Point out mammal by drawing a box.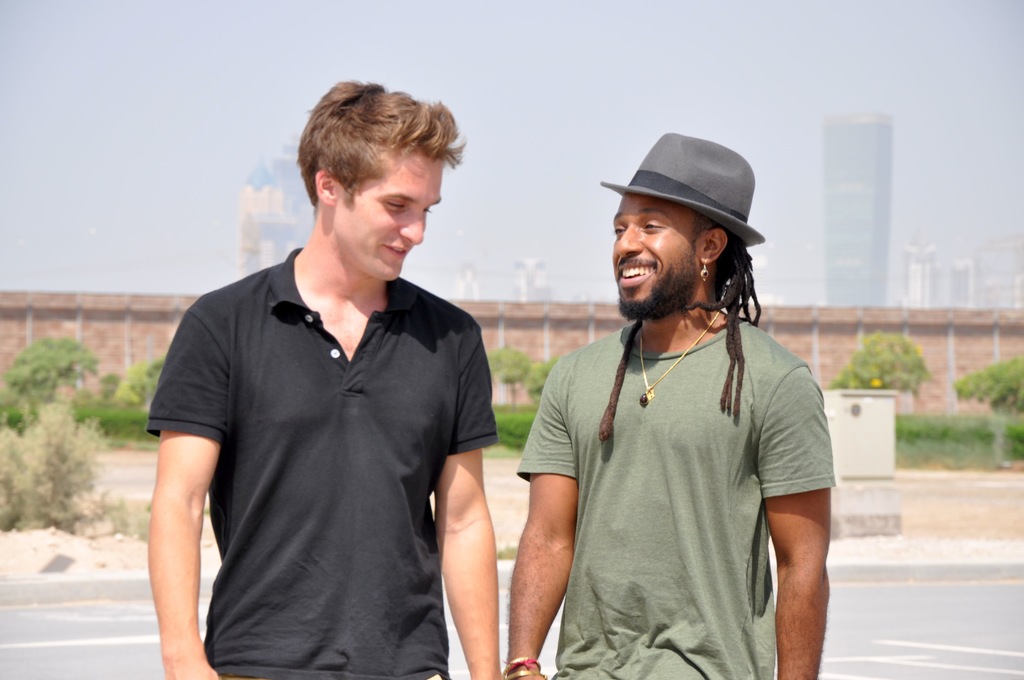
rect(132, 149, 525, 679).
